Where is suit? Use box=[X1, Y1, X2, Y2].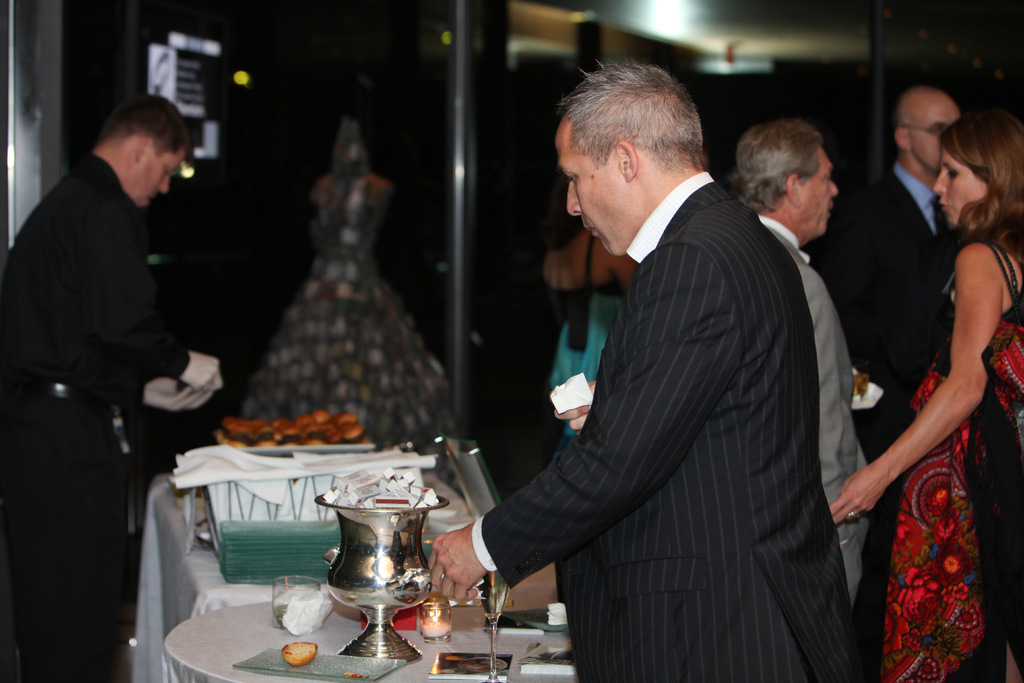
box=[751, 213, 871, 611].
